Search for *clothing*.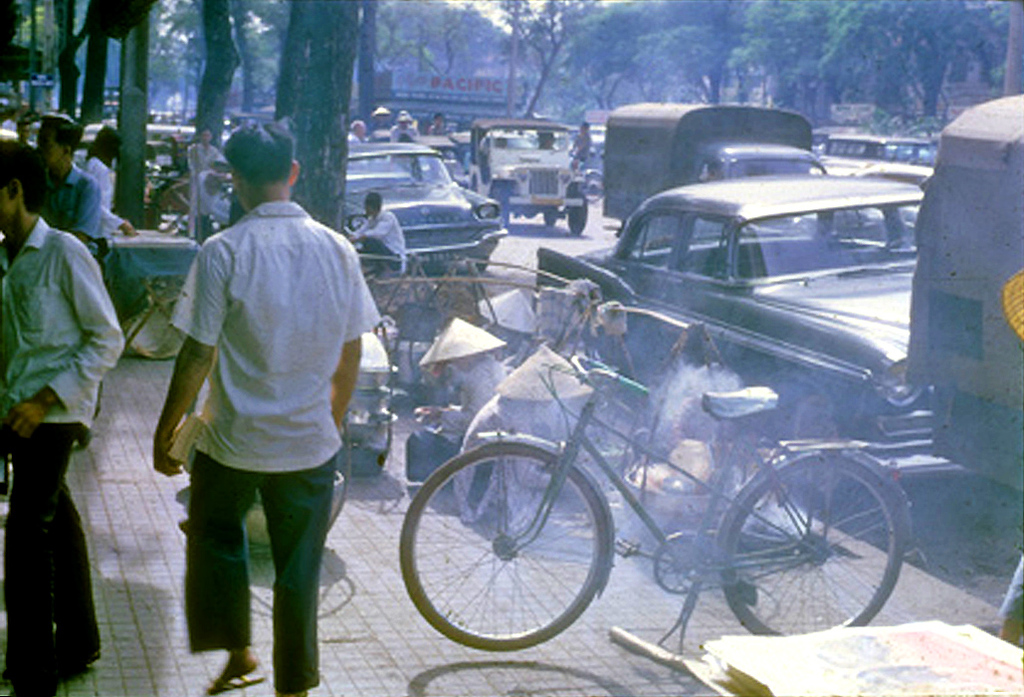
Found at box(360, 234, 402, 272).
